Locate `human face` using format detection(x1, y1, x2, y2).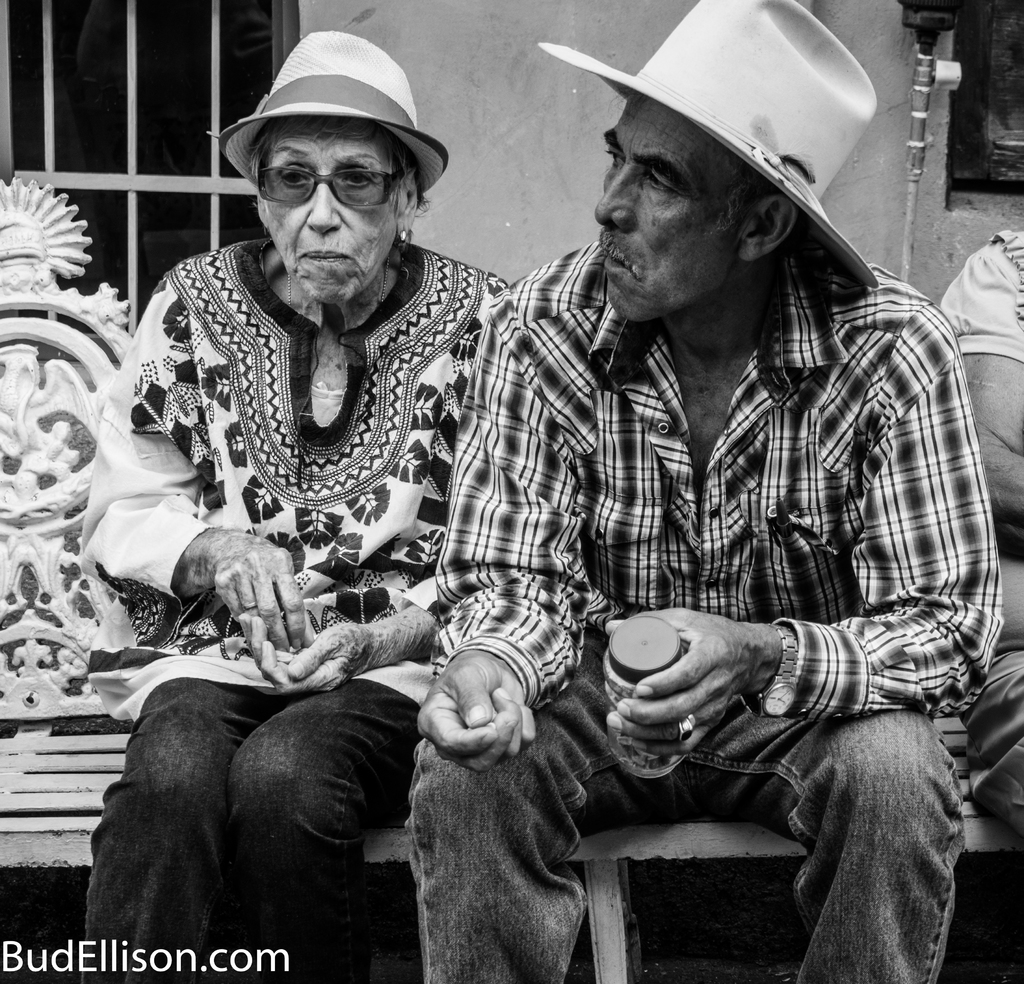
detection(595, 86, 752, 329).
